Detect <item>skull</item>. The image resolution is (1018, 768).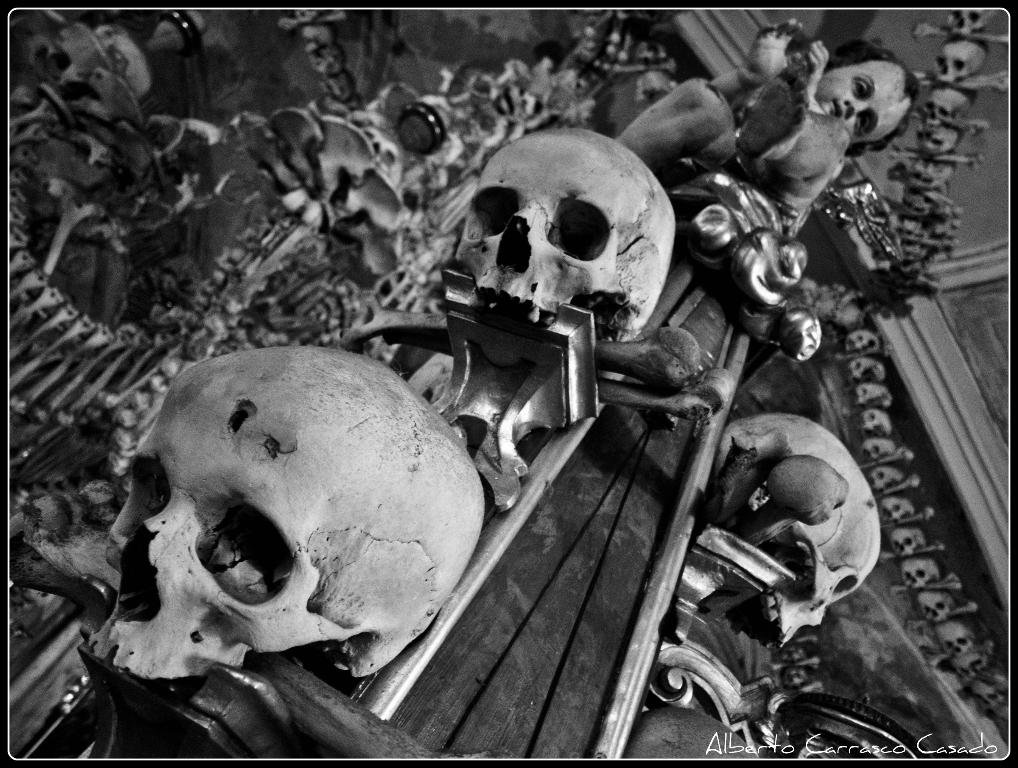
bbox=[925, 39, 987, 90].
